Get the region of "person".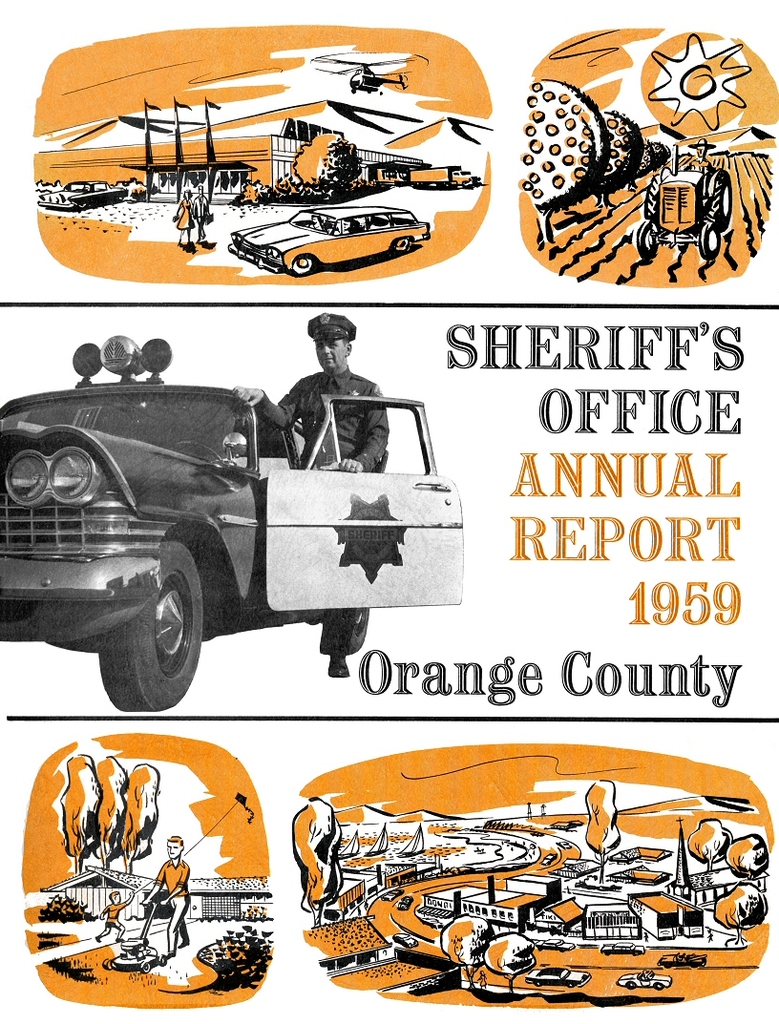
x1=684 y1=134 x2=715 y2=173.
